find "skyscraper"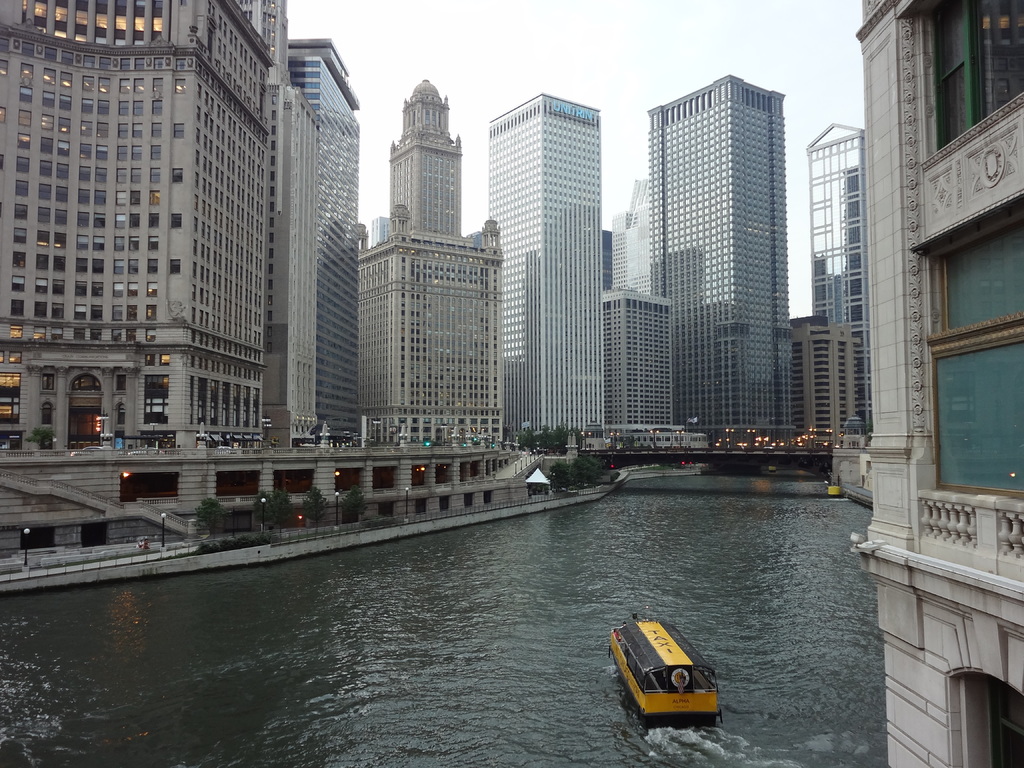
(left=283, top=36, right=367, bottom=450)
